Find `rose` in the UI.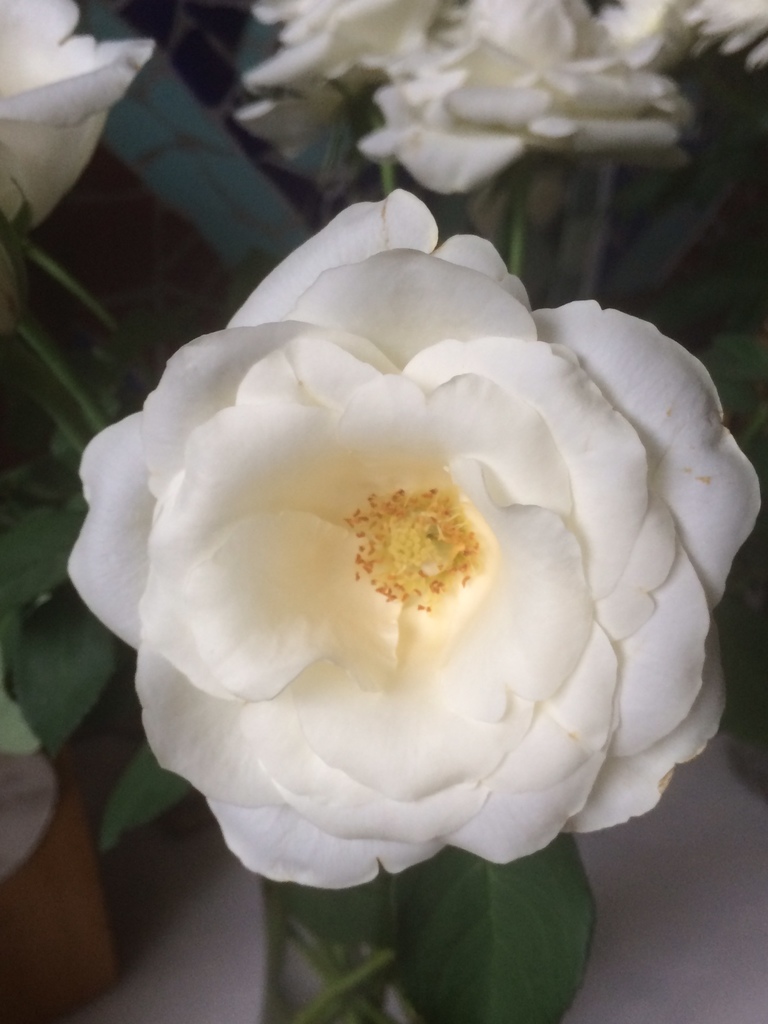
UI element at left=231, top=0, right=460, bottom=165.
